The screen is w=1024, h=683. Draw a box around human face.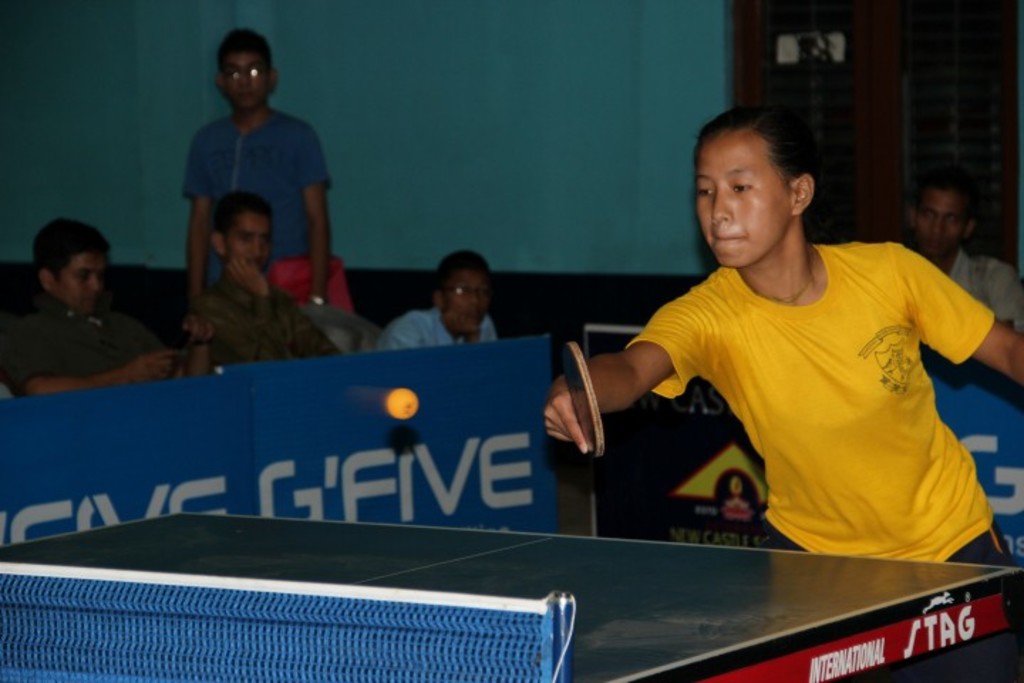
448:265:492:323.
